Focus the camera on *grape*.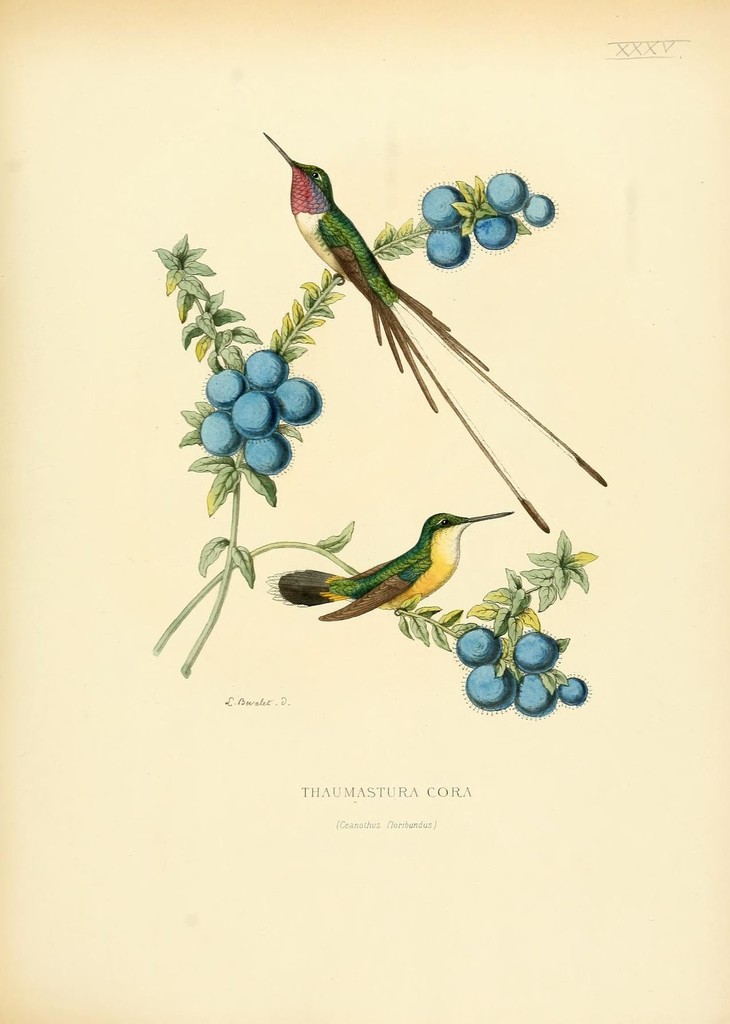
Focus region: 417,182,464,223.
